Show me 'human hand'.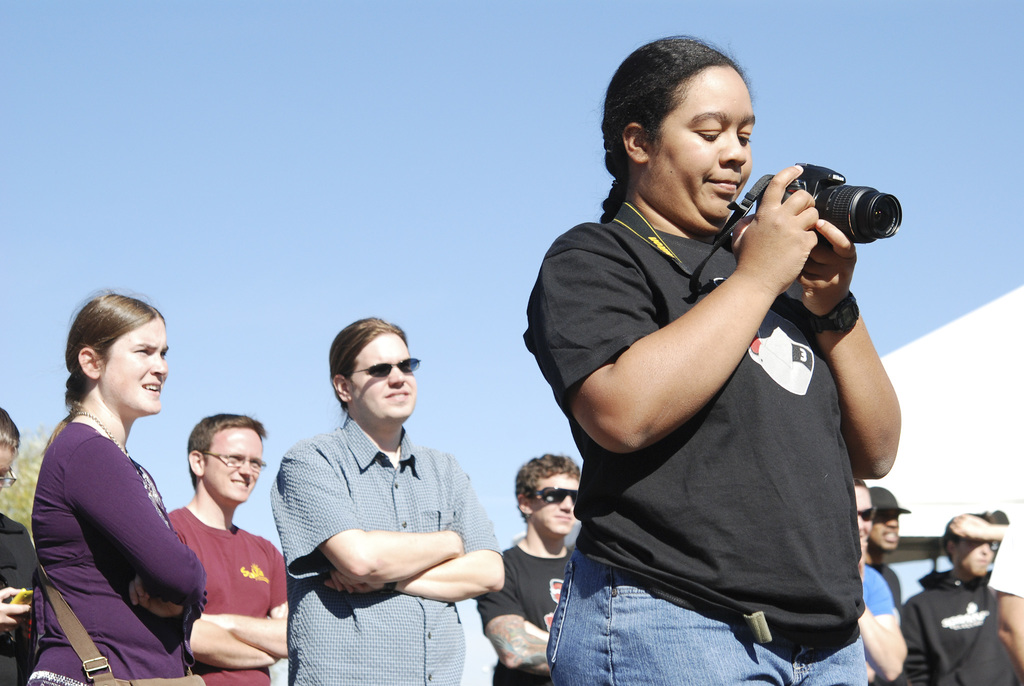
'human hand' is here: x1=321, y1=568, x2=380, y2=599.
